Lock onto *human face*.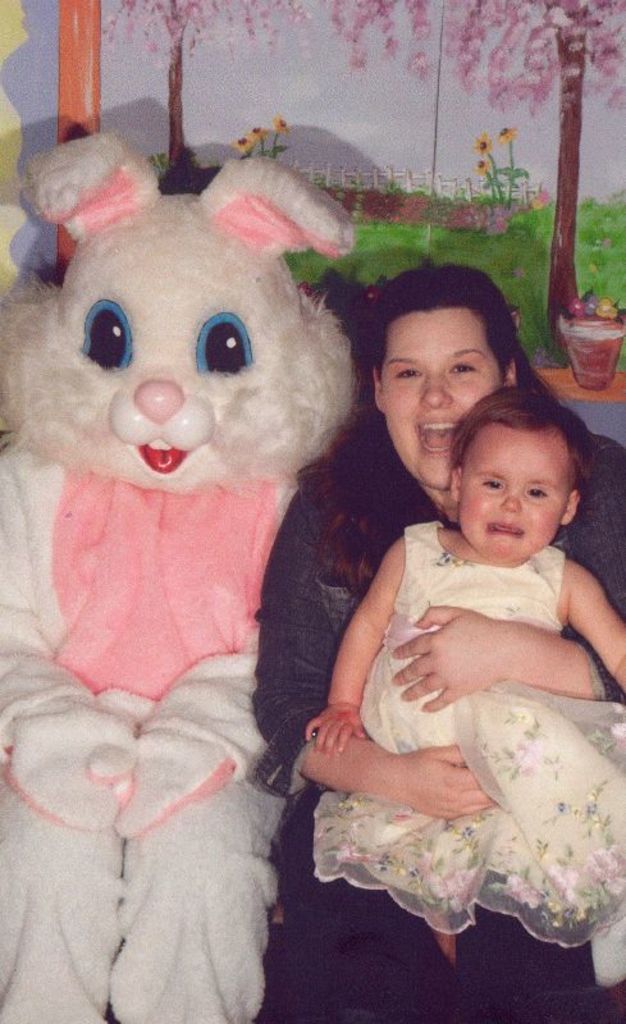
Locked: bbox=(378, 306, 498, 499).
